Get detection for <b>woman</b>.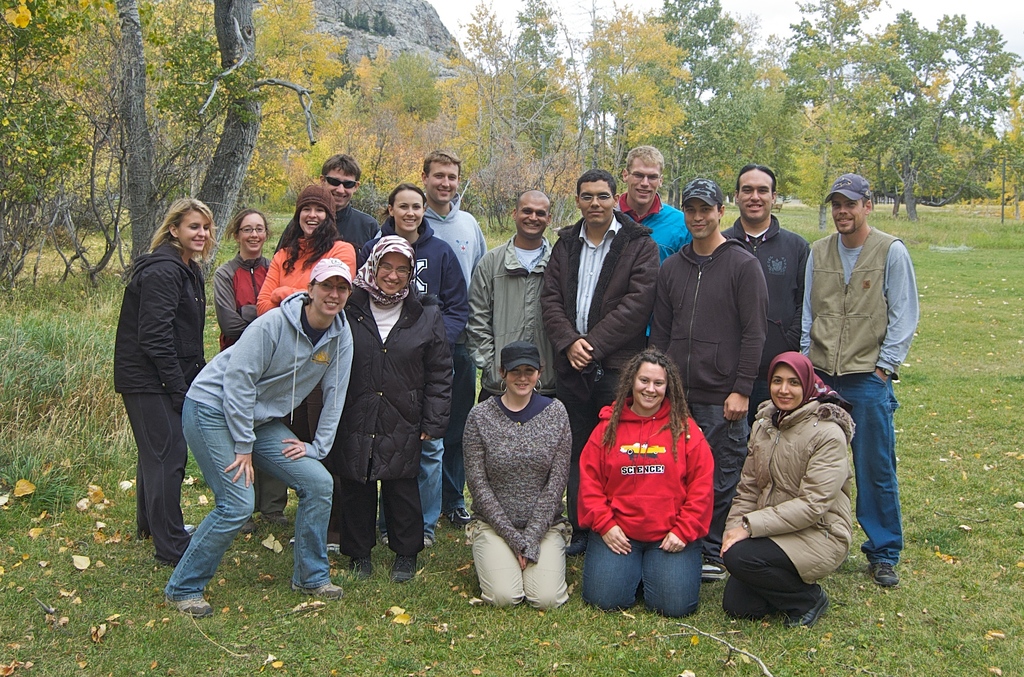
Detection: x1=460, y1=342, x2=571, y2=607.
